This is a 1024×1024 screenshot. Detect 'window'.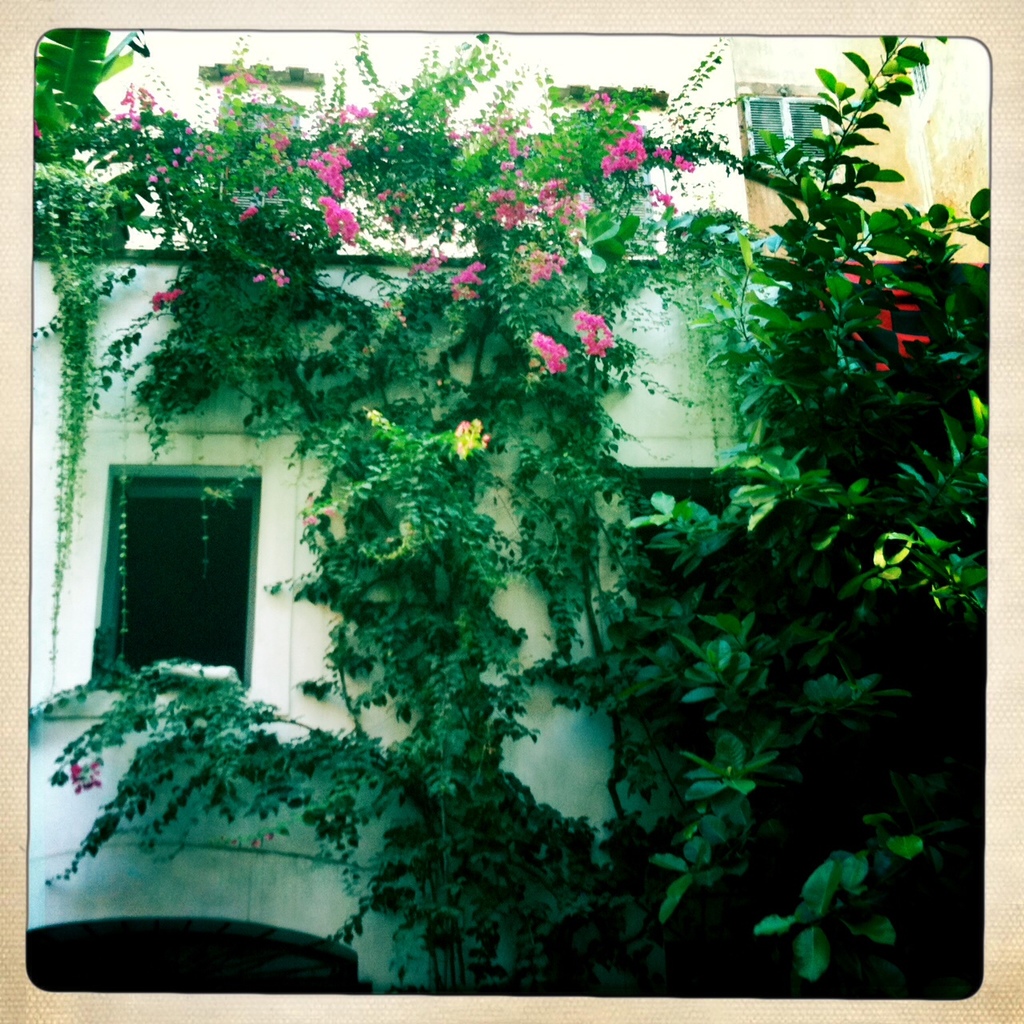
[left=634, top=465, right=755, bottom=714].
